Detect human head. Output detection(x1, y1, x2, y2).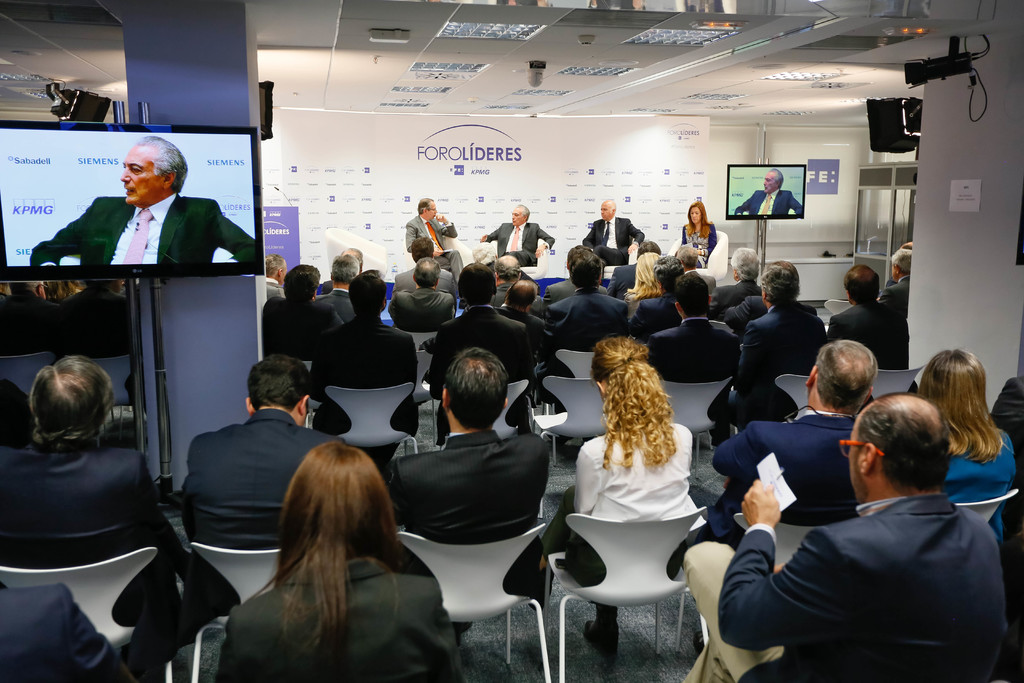
detection(841, 265, 879, 307).
